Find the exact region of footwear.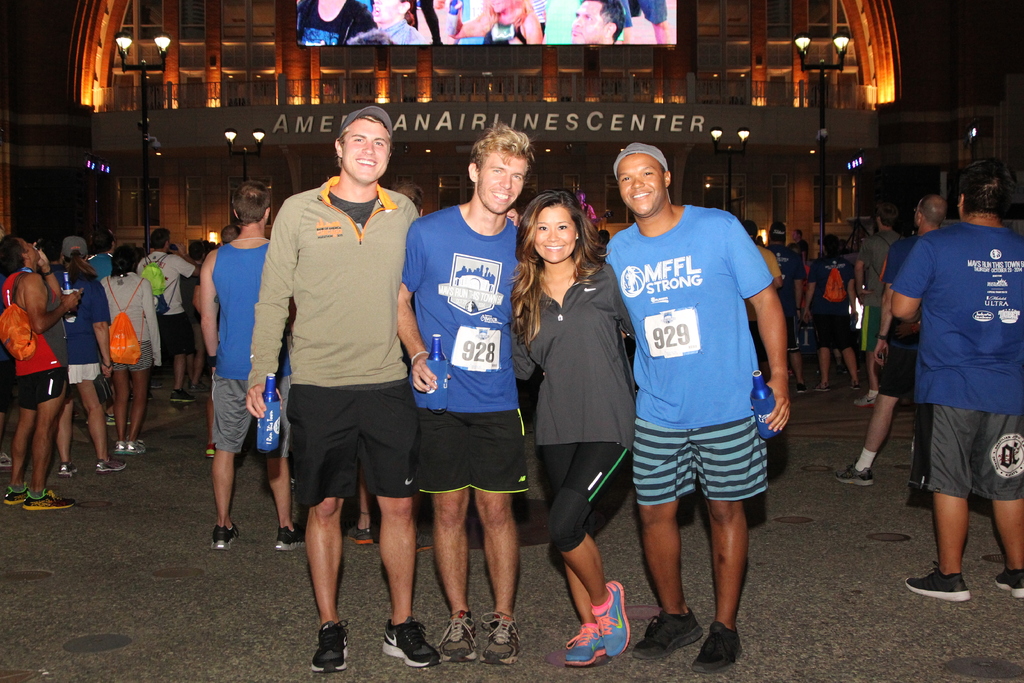
Exact region: 98,458,125,475.
